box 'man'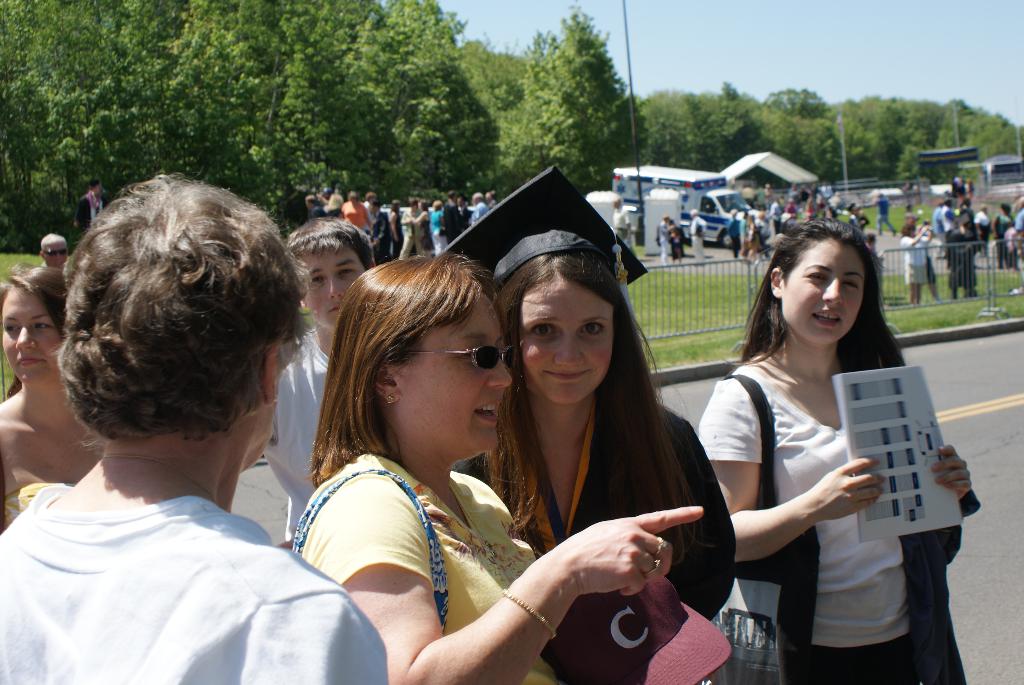
l=691, t=209, r=708, b=266
